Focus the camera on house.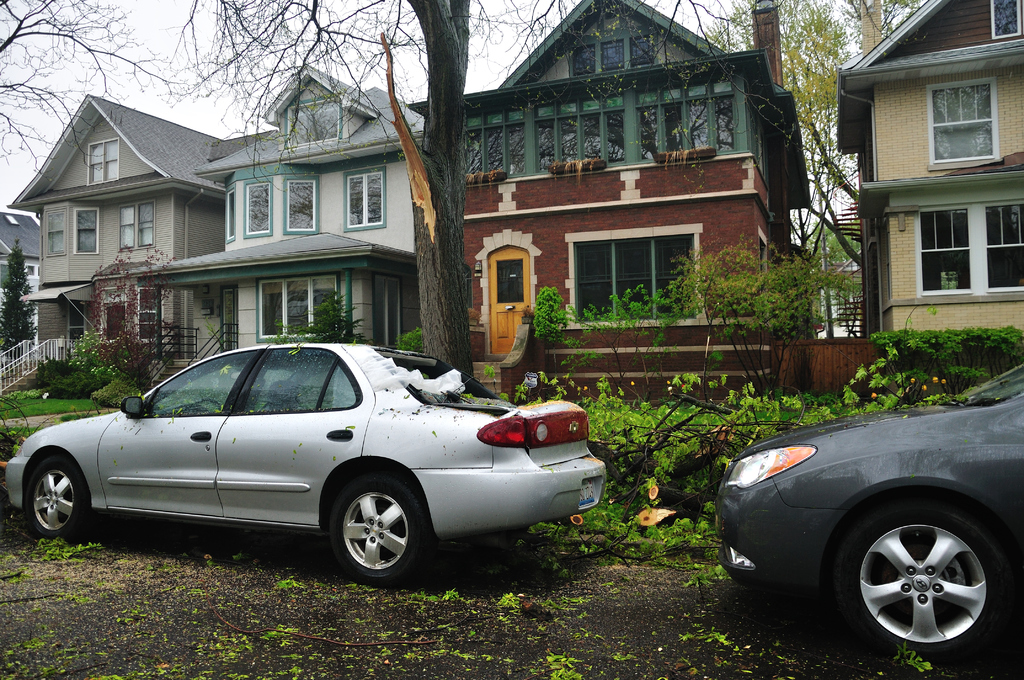
Focus region: <region>0, 95, 226, 398</region>.
